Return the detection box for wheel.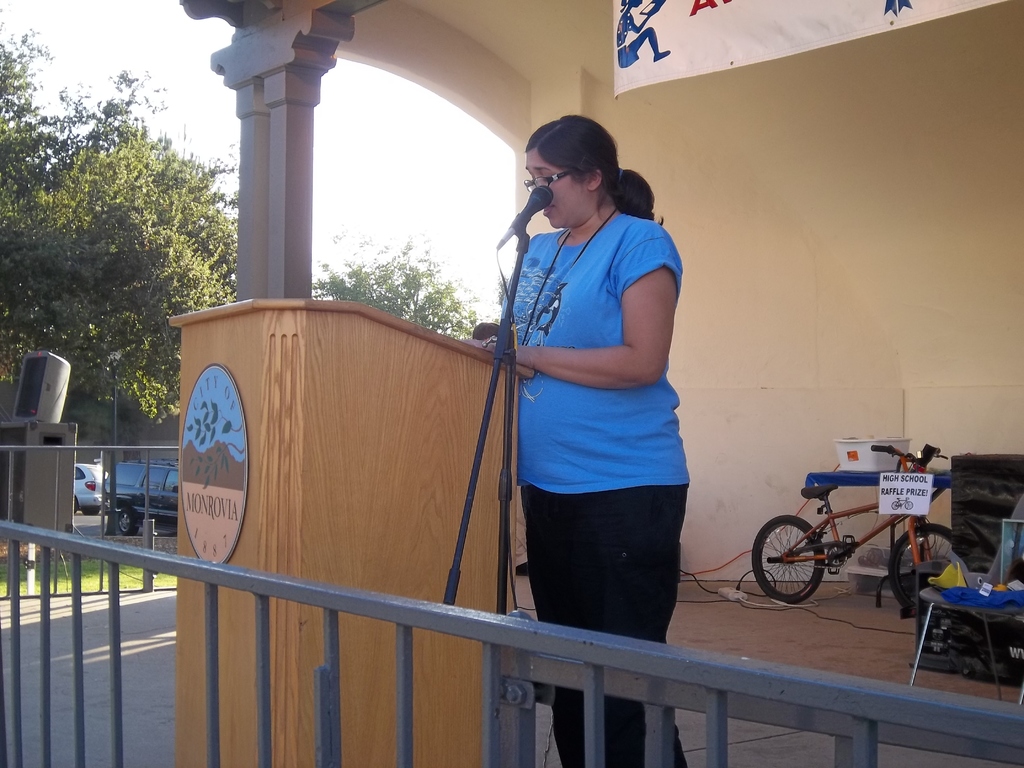
bbox=[81, 504, 100, 516].
